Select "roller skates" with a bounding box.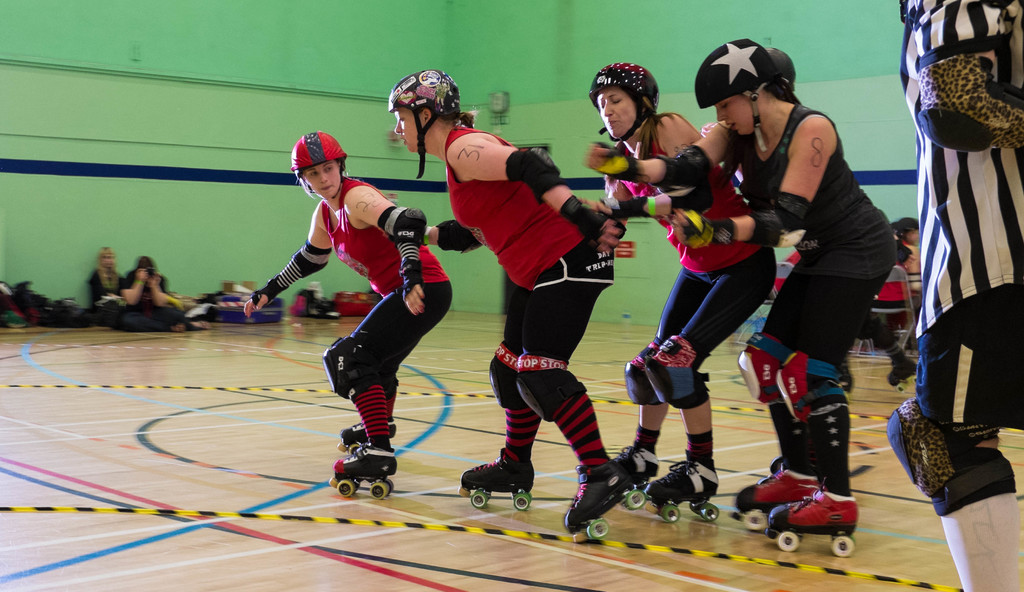
885/350/920/391.
